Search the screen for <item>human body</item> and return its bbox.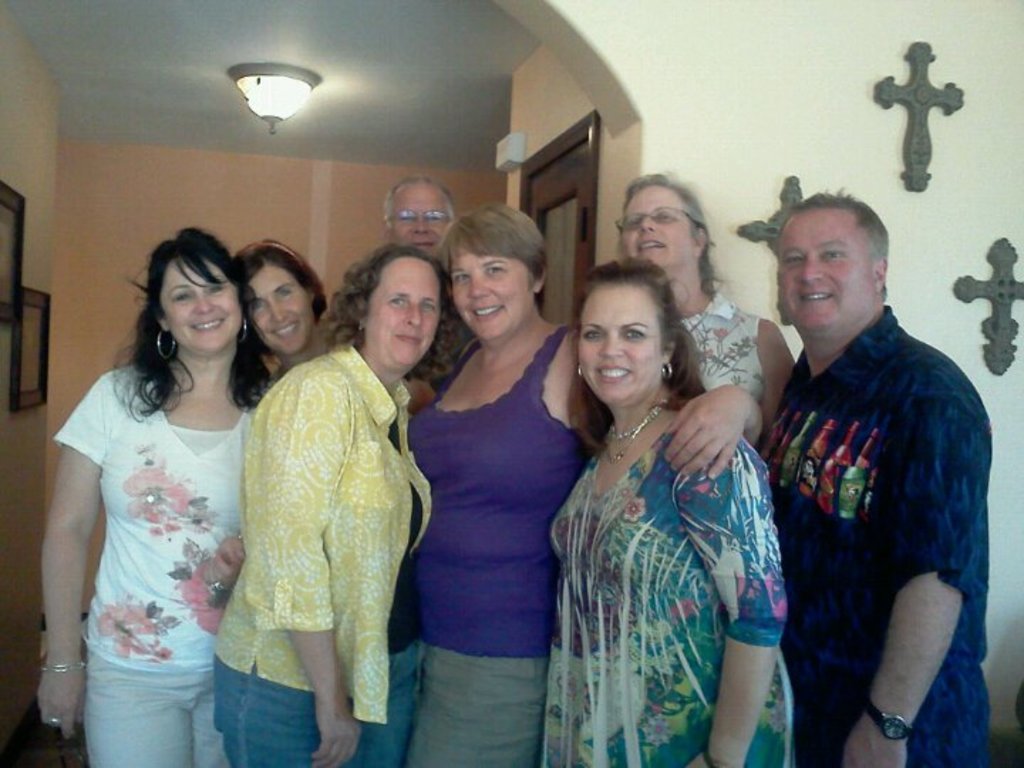
Found: crop(216, 341, 432, 767).
